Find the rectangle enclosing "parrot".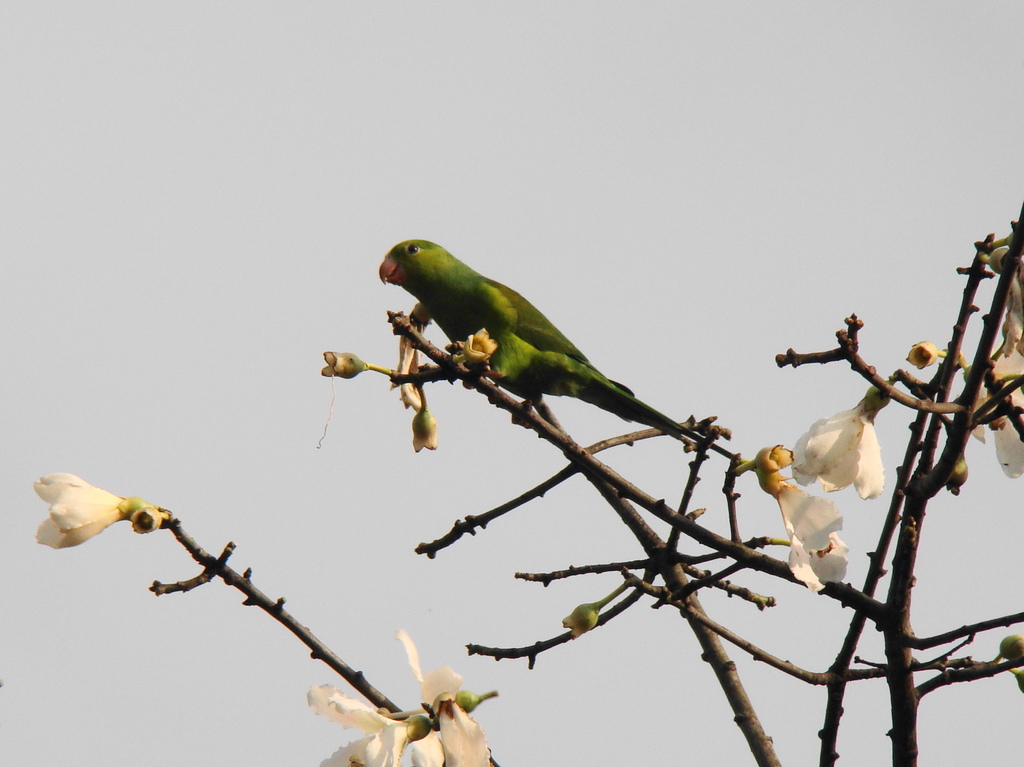
rect(374, 238, 739, 457).
